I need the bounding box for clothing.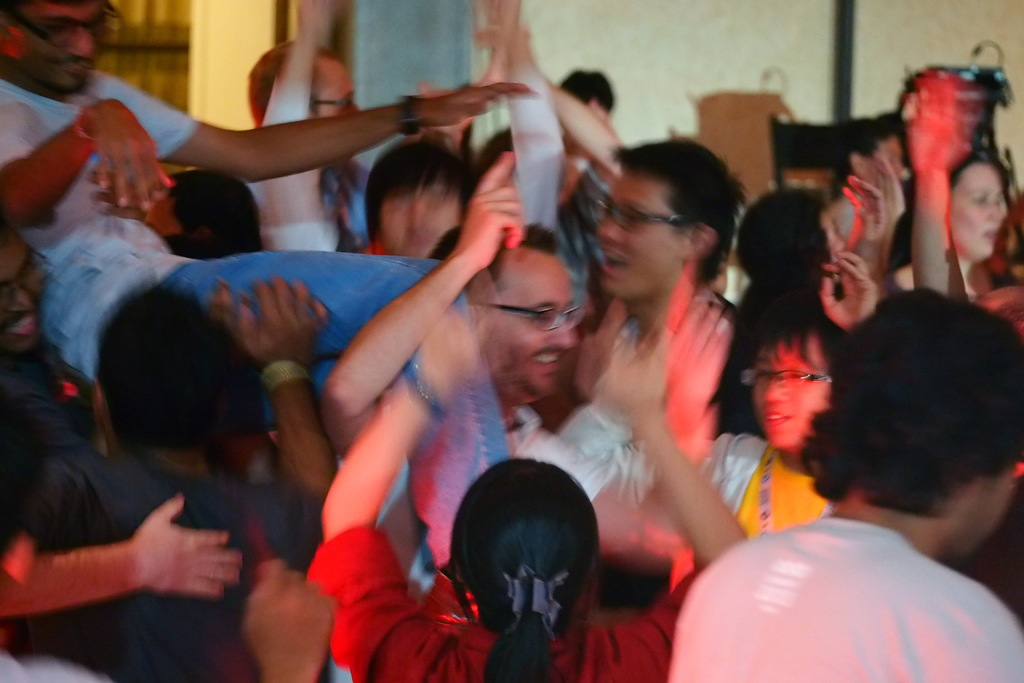
Here it is: 297/484/688/682.
